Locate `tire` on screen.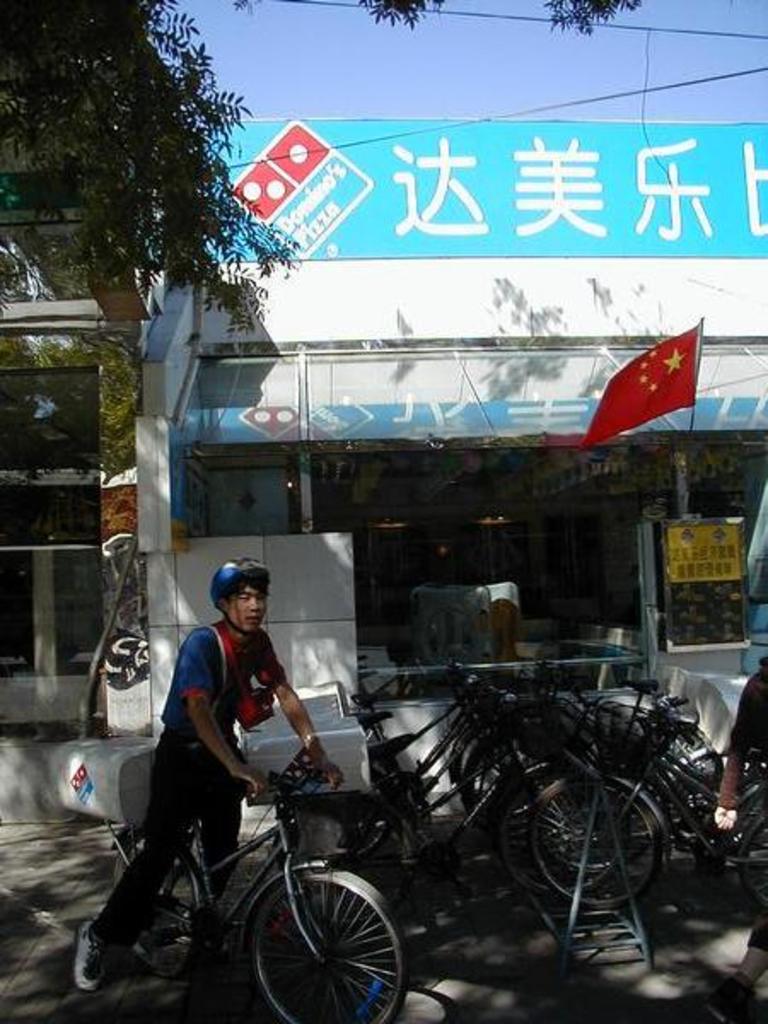
On screen at 493 768 614 896.
